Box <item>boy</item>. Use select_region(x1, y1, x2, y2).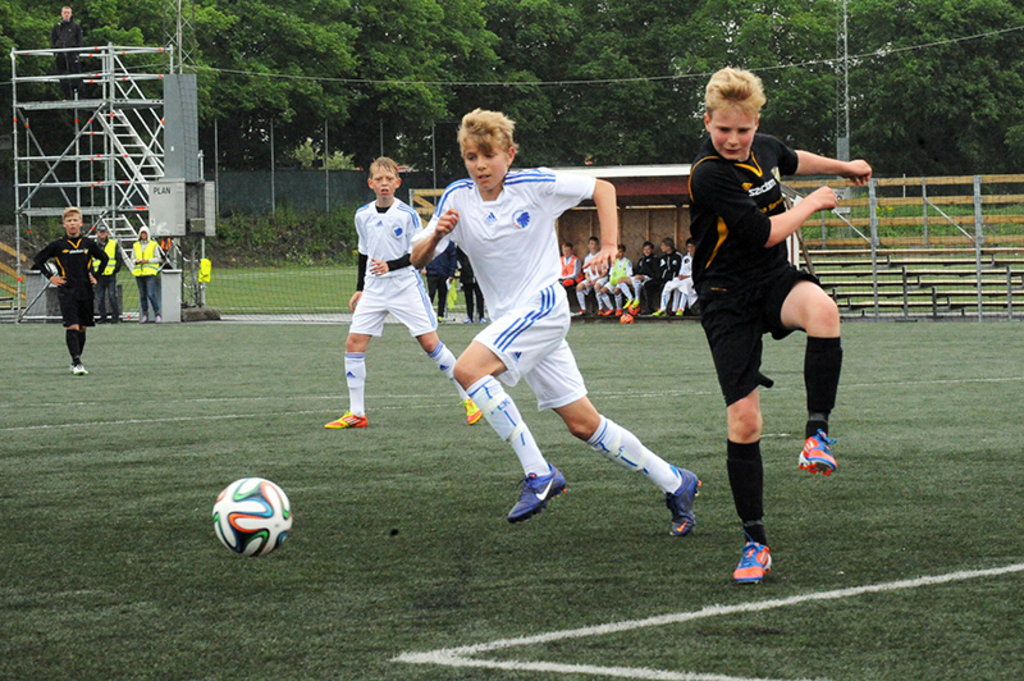
select_region(603, 246, 632, 307).
